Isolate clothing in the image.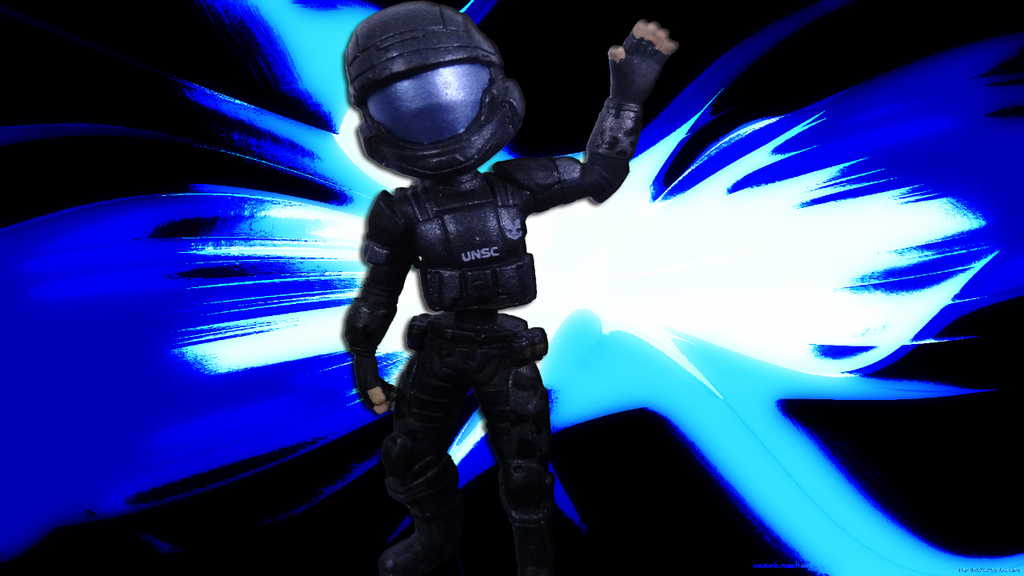
Isolated region: {"x1": 331, "y1": 34, "x2": 675, "y2": 561}.
